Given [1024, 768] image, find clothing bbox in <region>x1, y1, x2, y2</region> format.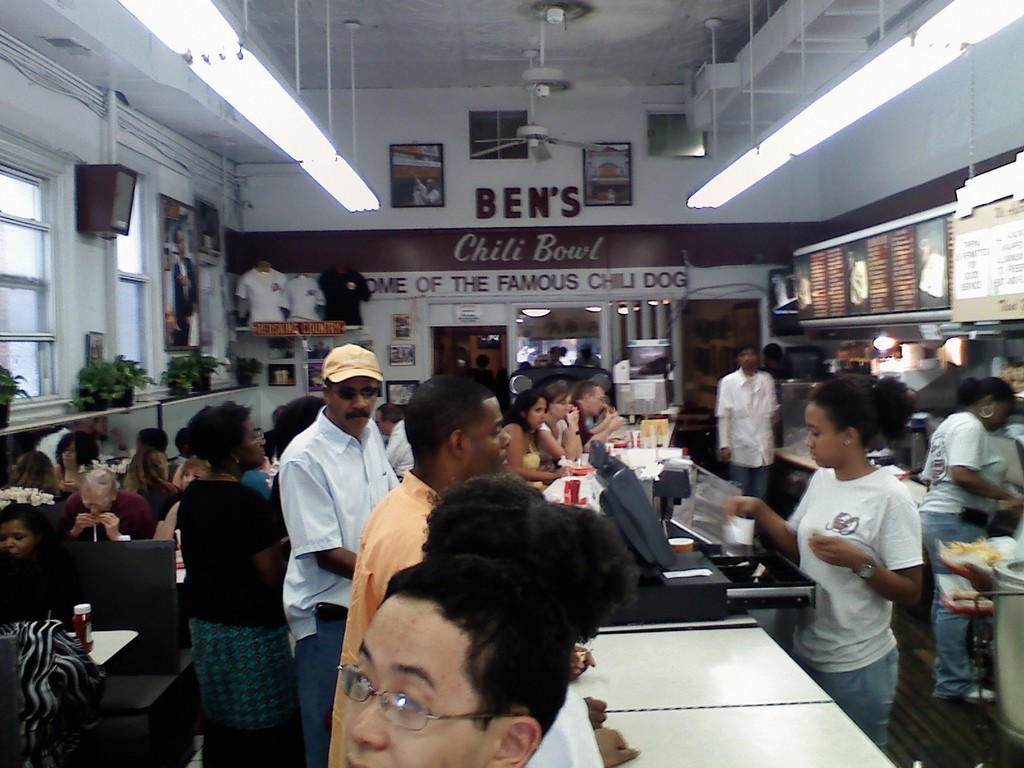
<region>285, 278, 325, 324</region>.
